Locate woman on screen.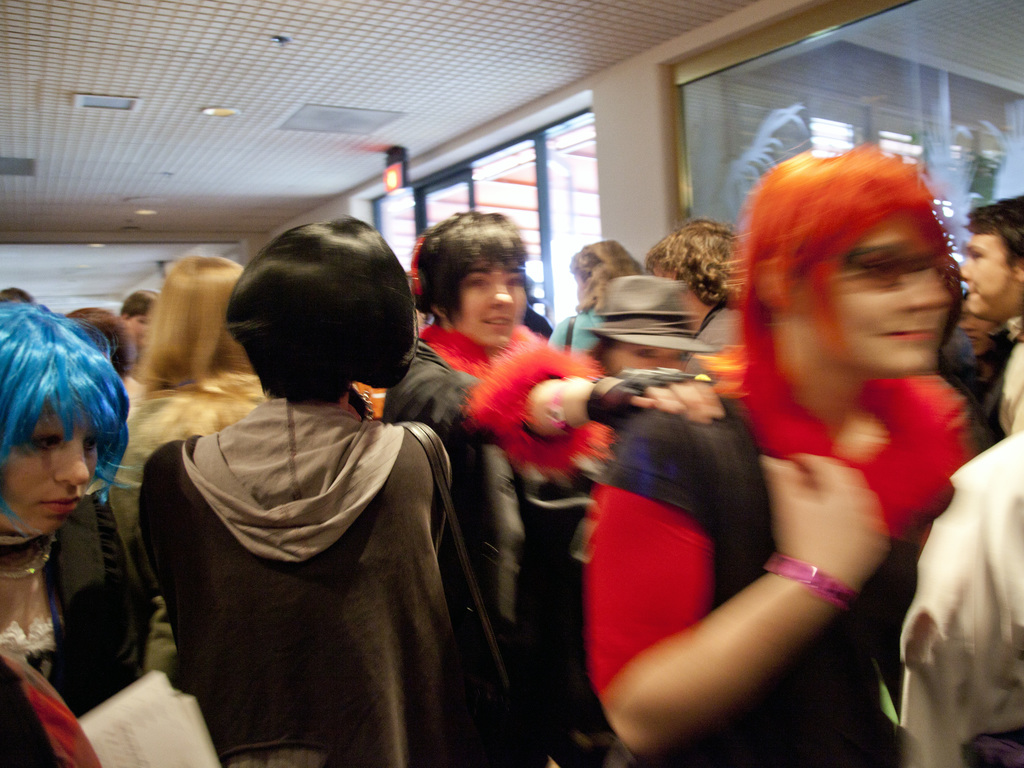
On screen at bbox=(627, 137, 1003, 758).
